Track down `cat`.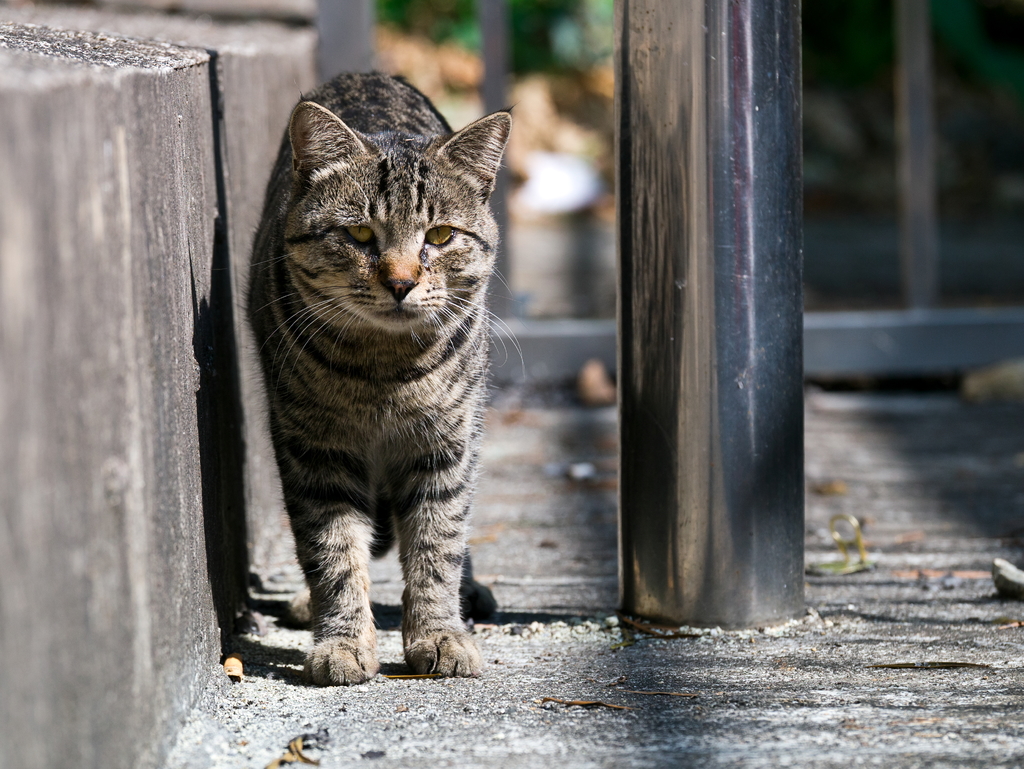
Tracked to select_region(241, 65, 518, 674).
